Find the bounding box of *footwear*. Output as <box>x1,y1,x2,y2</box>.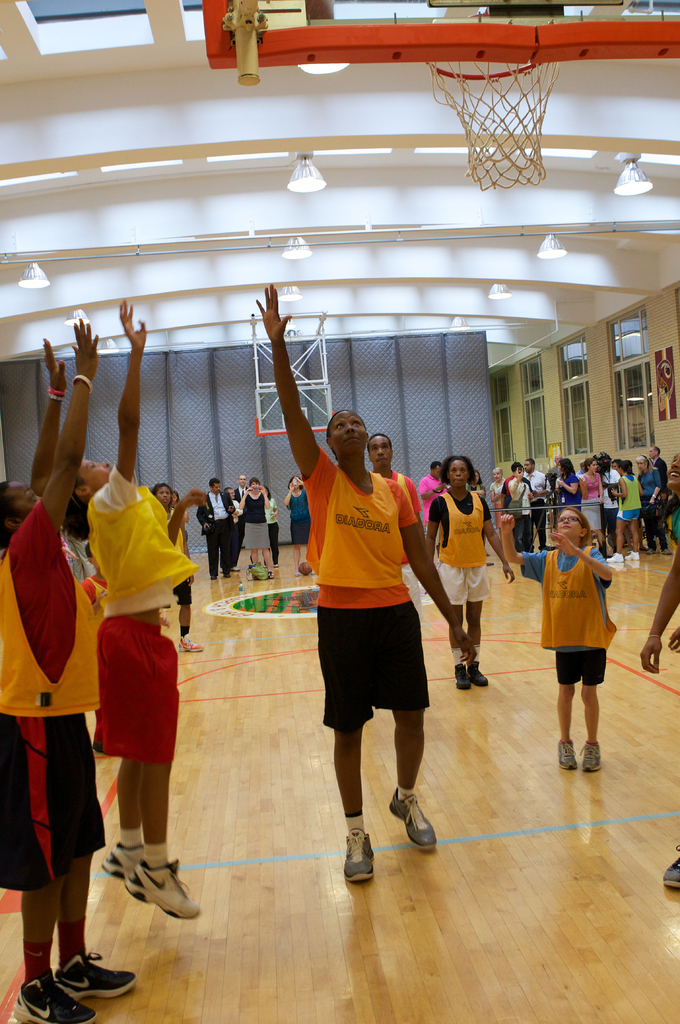
<box>556,732,581,770</box>.
